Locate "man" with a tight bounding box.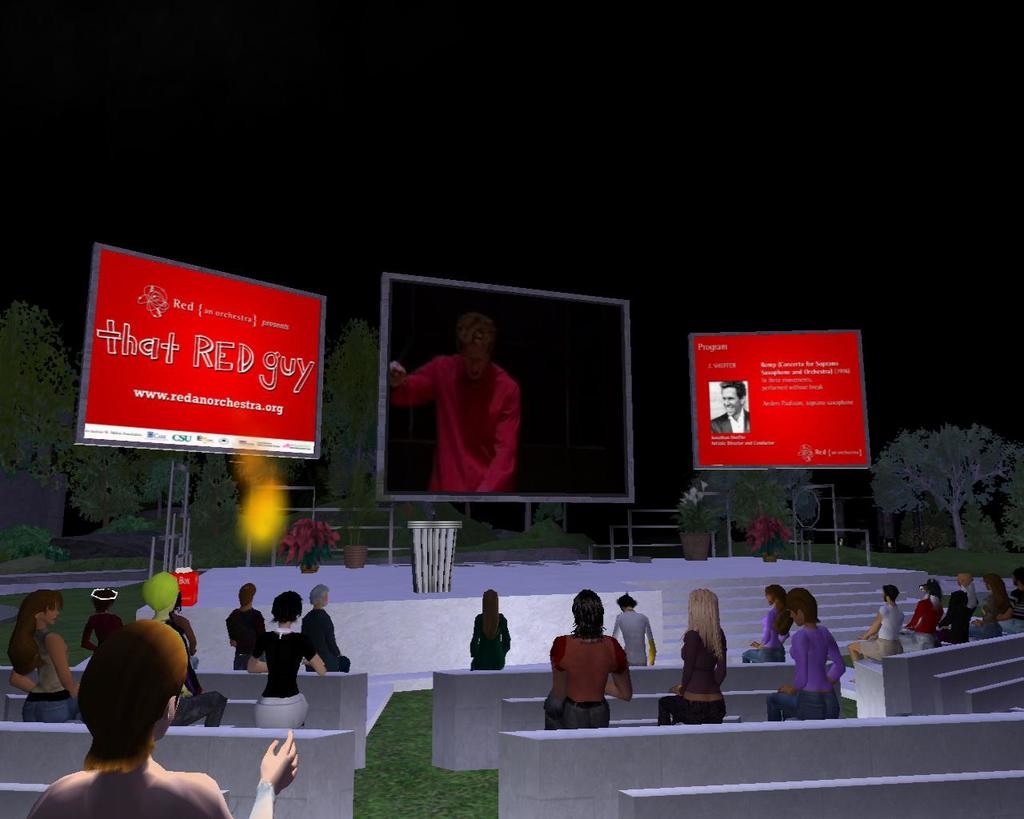
{"x1": 306, "y1": 582, "x2": 347, "y2": 670}.
